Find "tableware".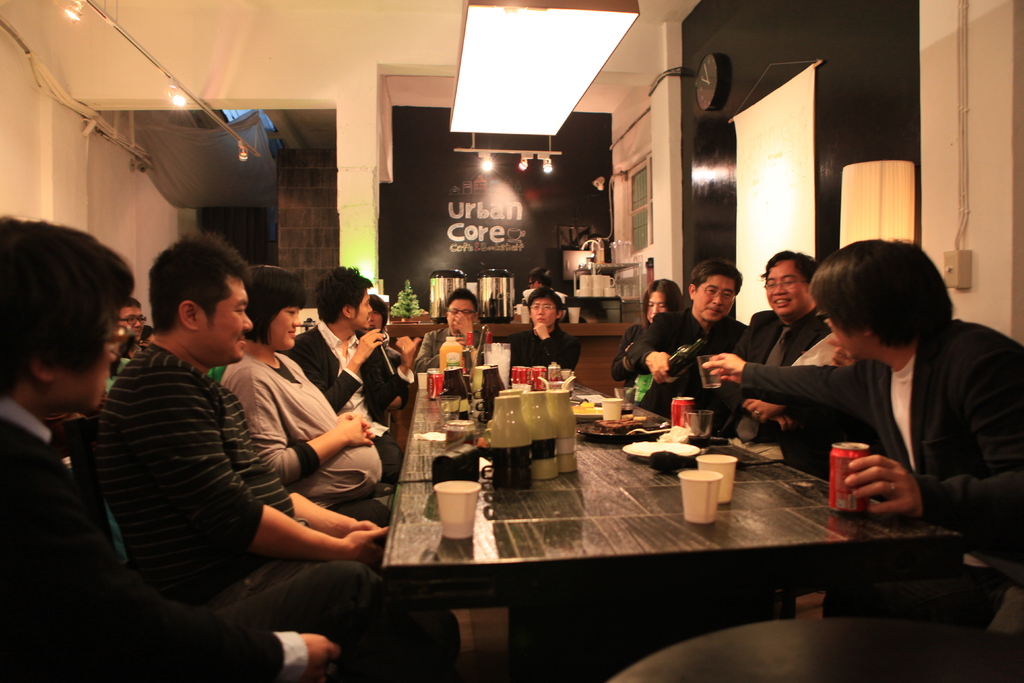
(577,284,593,294).
